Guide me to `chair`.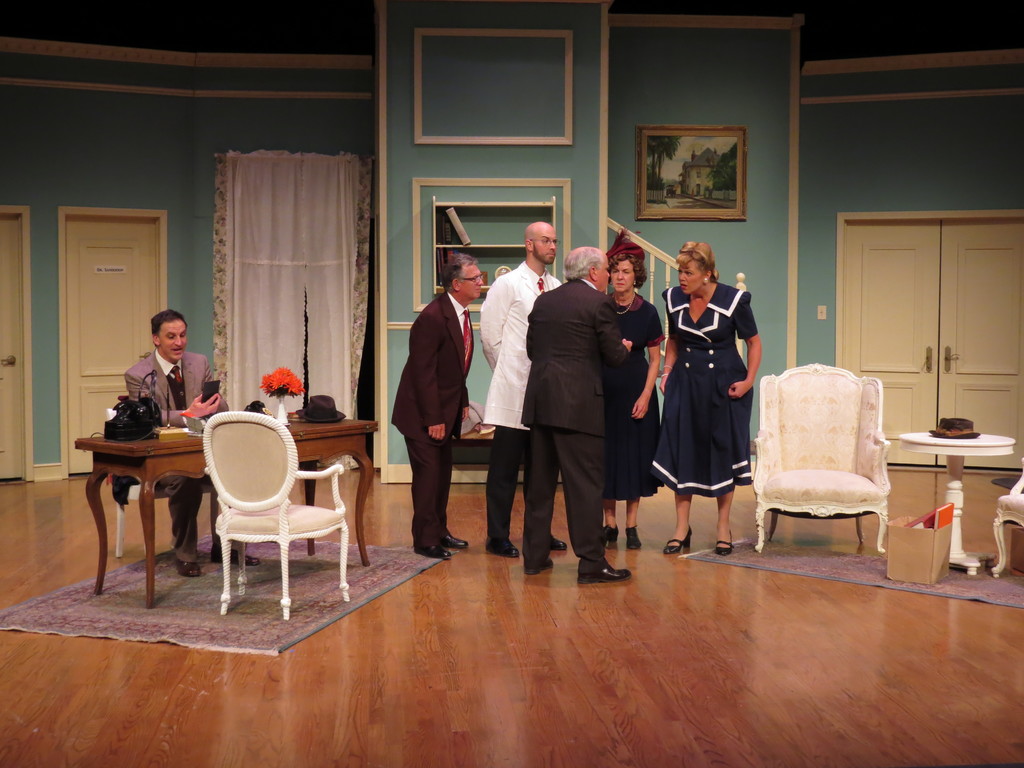
Guidance: 988:461:1023:580.
